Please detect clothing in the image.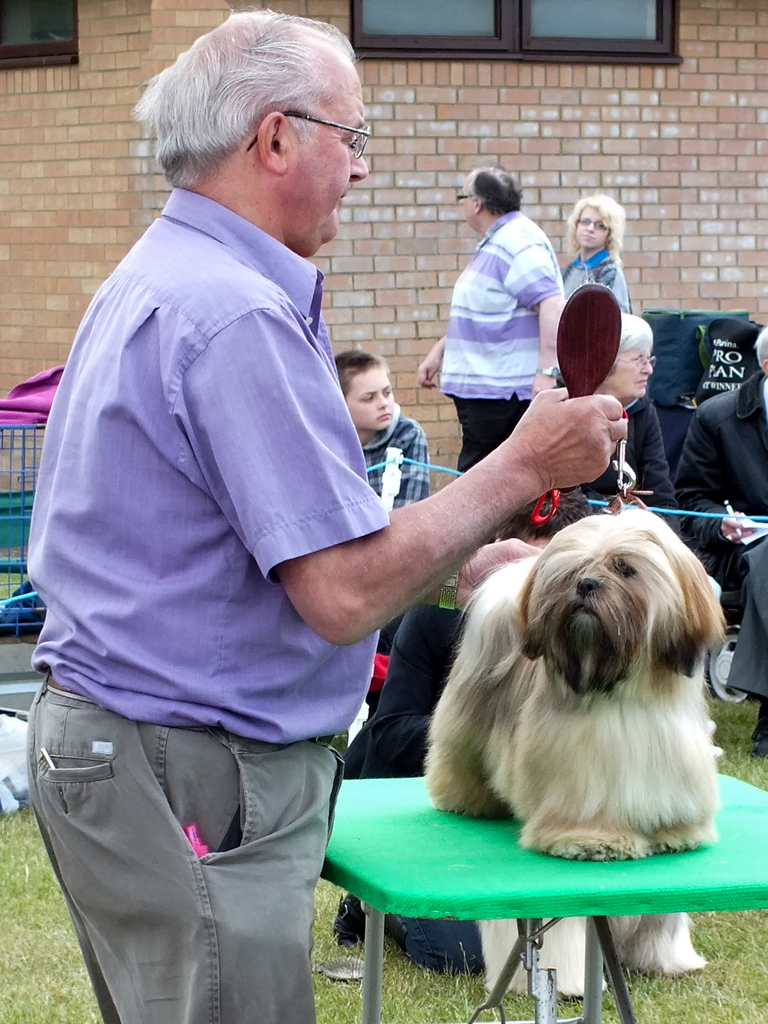
locate(26, 190, 402, 1023).
